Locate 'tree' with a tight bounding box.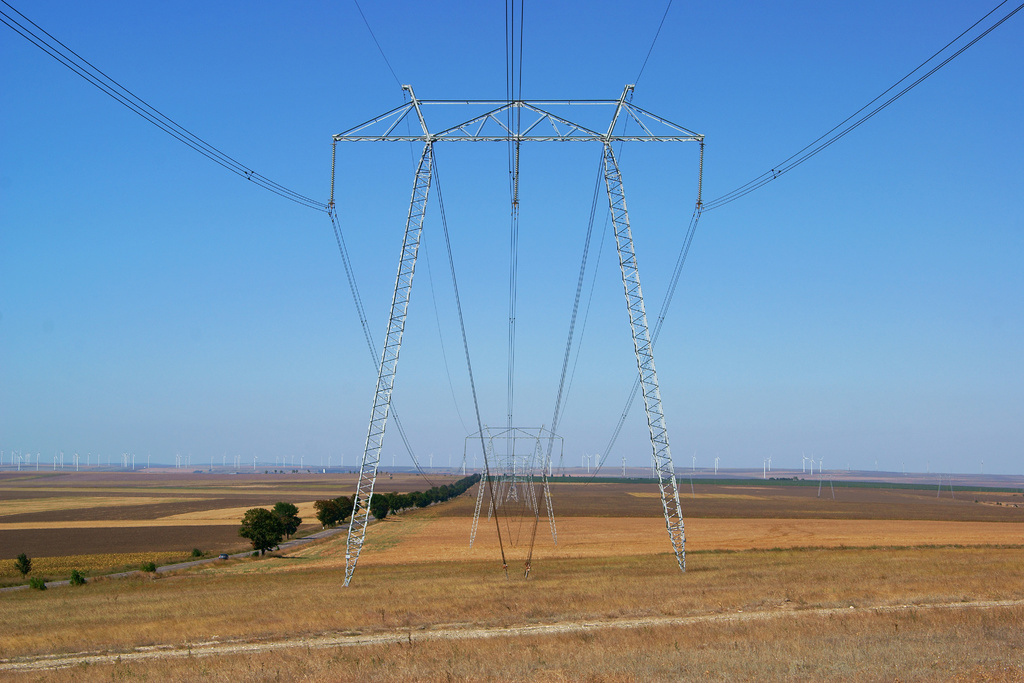
(x1=239, y1=508, x2=281, y2=554).
